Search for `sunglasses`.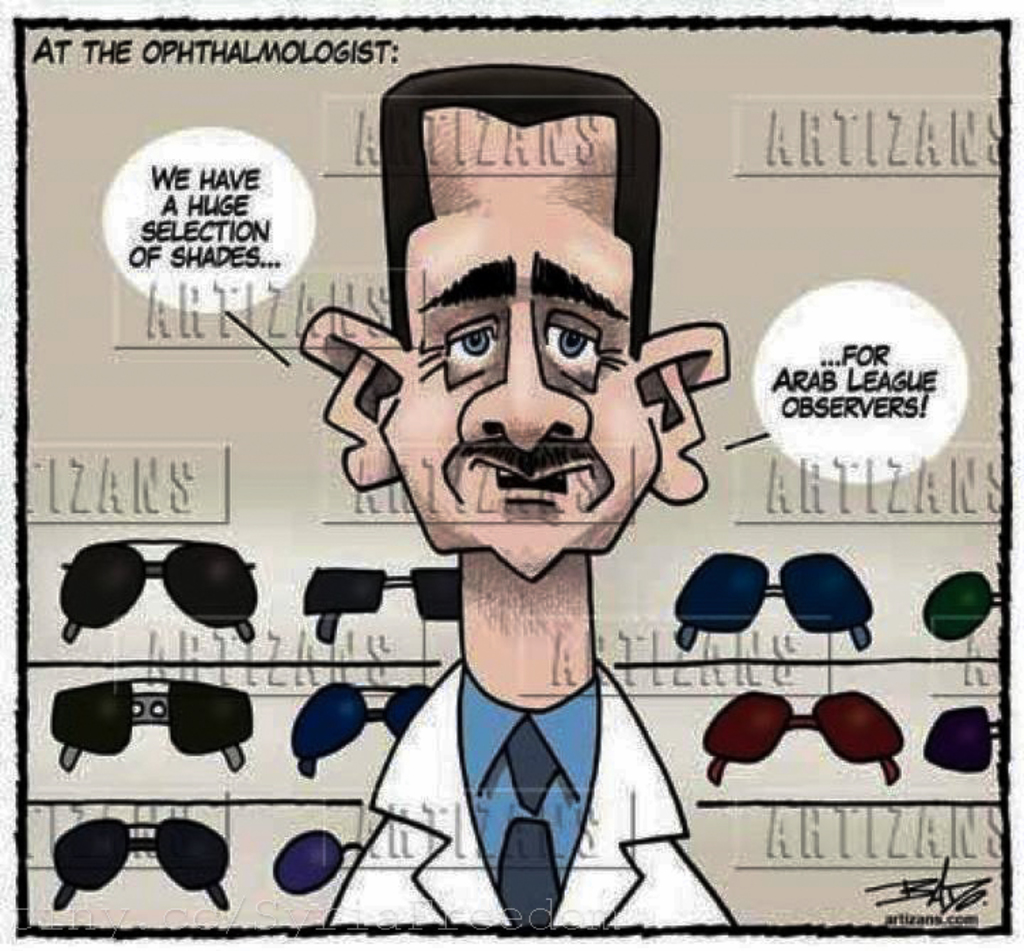
Found at rect(58, 530, 255, 644).
